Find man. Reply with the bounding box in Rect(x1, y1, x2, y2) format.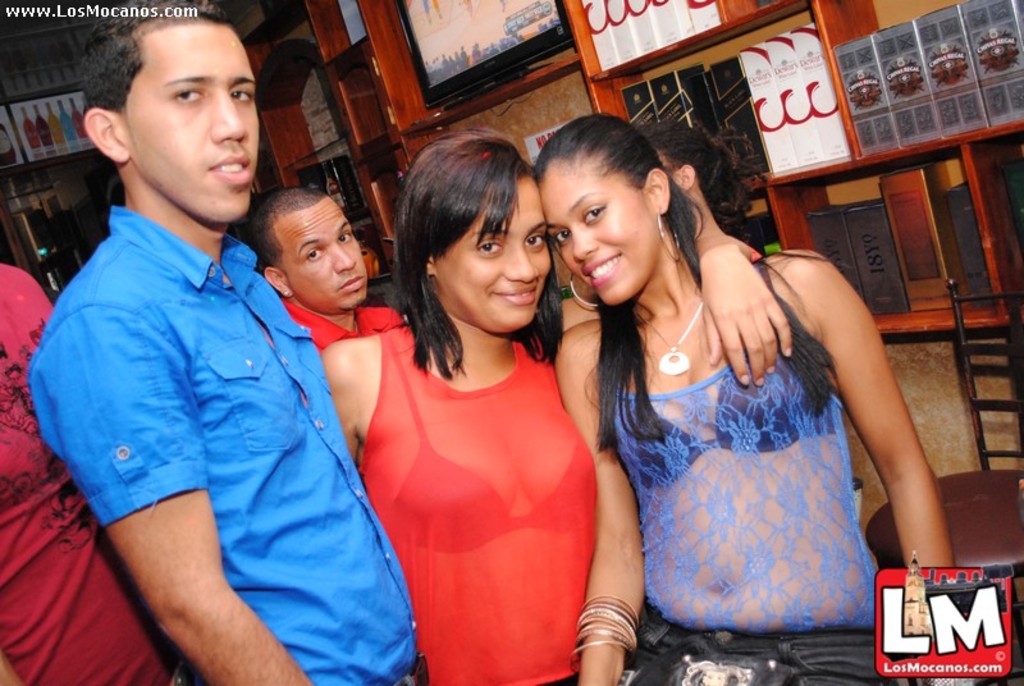
Rect(23, 0, 433, 685).
